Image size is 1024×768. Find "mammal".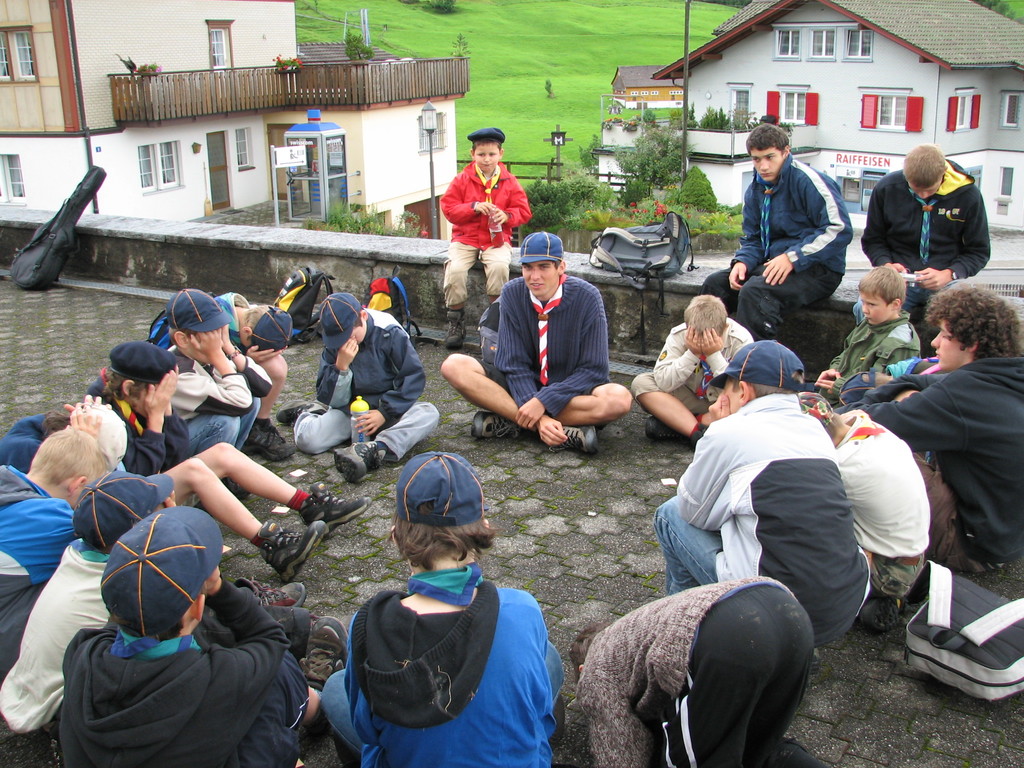
{"left": 655, "top": 337, "right": 876, "bottom": 679}.
